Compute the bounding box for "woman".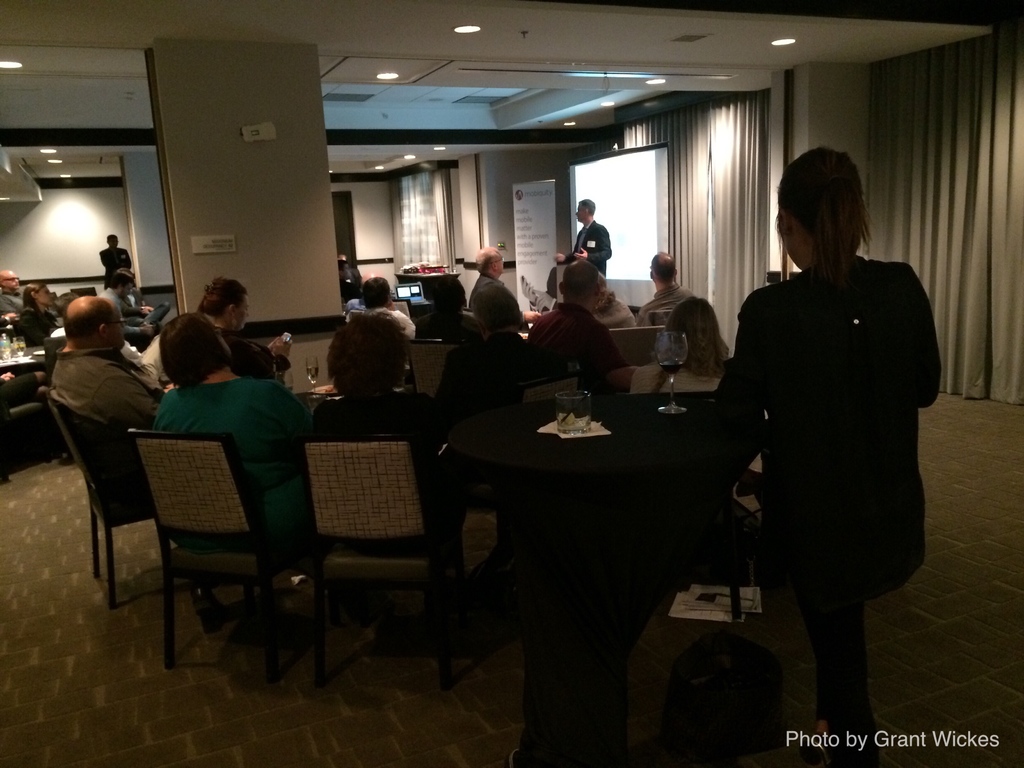
crop(18, 282, 60, 356).
